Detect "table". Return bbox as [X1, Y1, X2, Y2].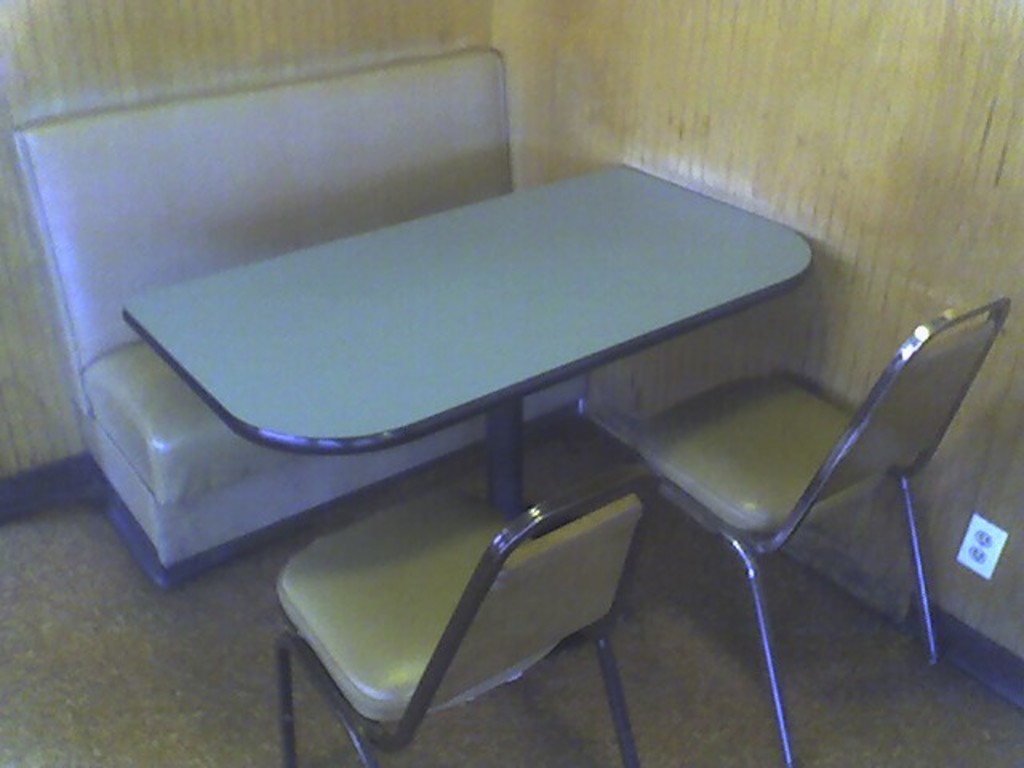
[147, 173, 840, 586].
